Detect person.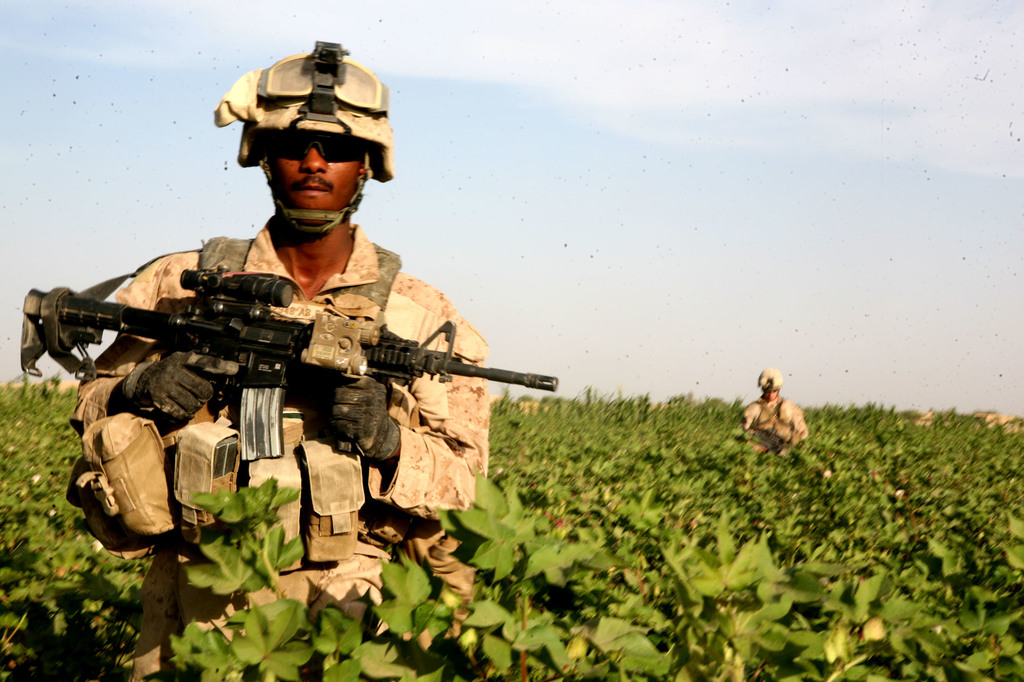
Detected at 68, 38, 489, 681.
